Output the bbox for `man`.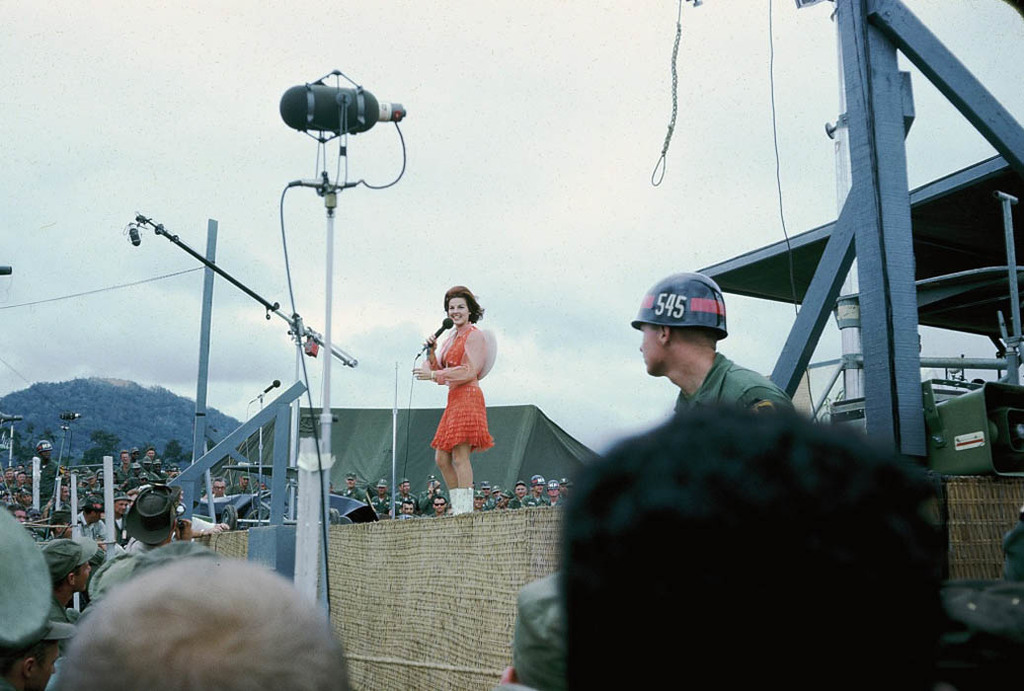
234 476 247 491.
